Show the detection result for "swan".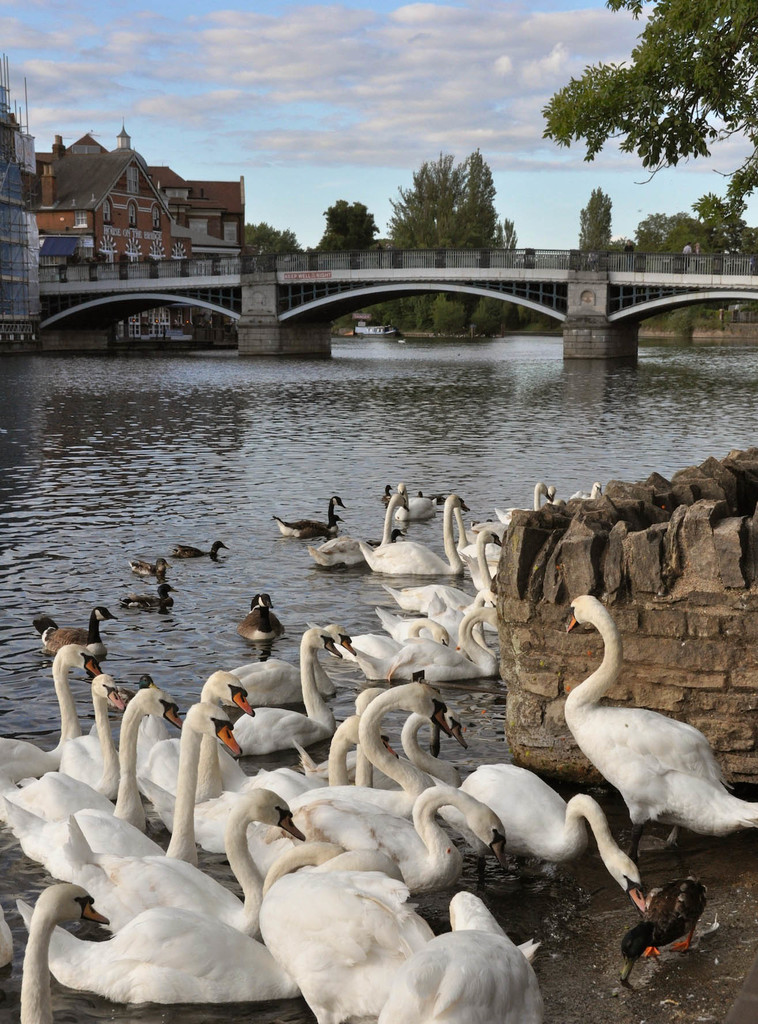
(19,847,405,1004).
